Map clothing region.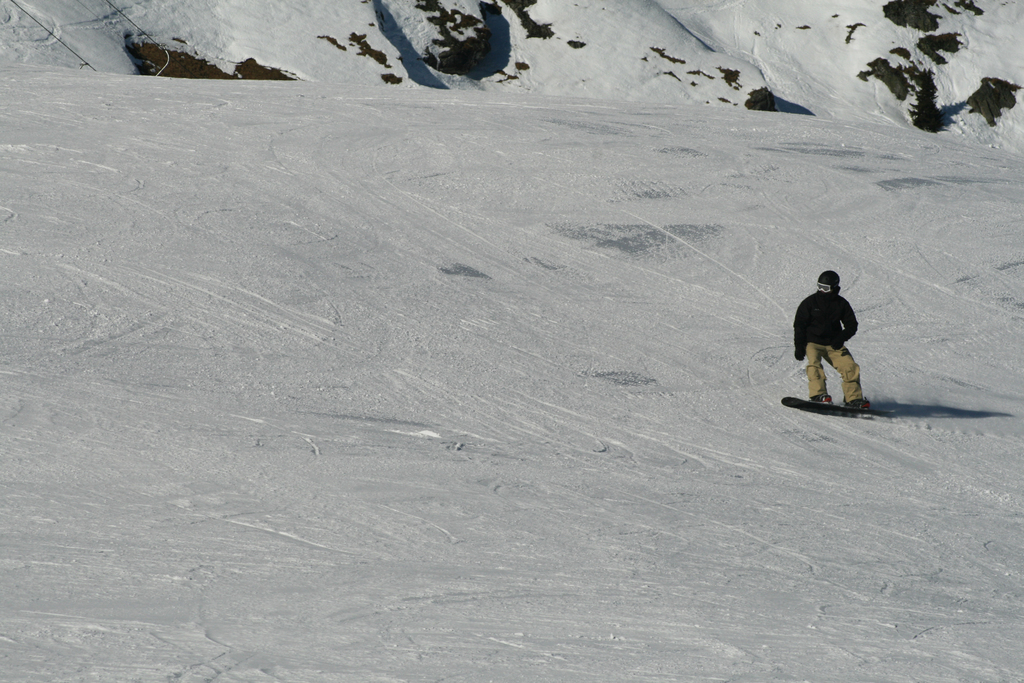
Mapped to left=786, top=292, right=873, bottom=409.
